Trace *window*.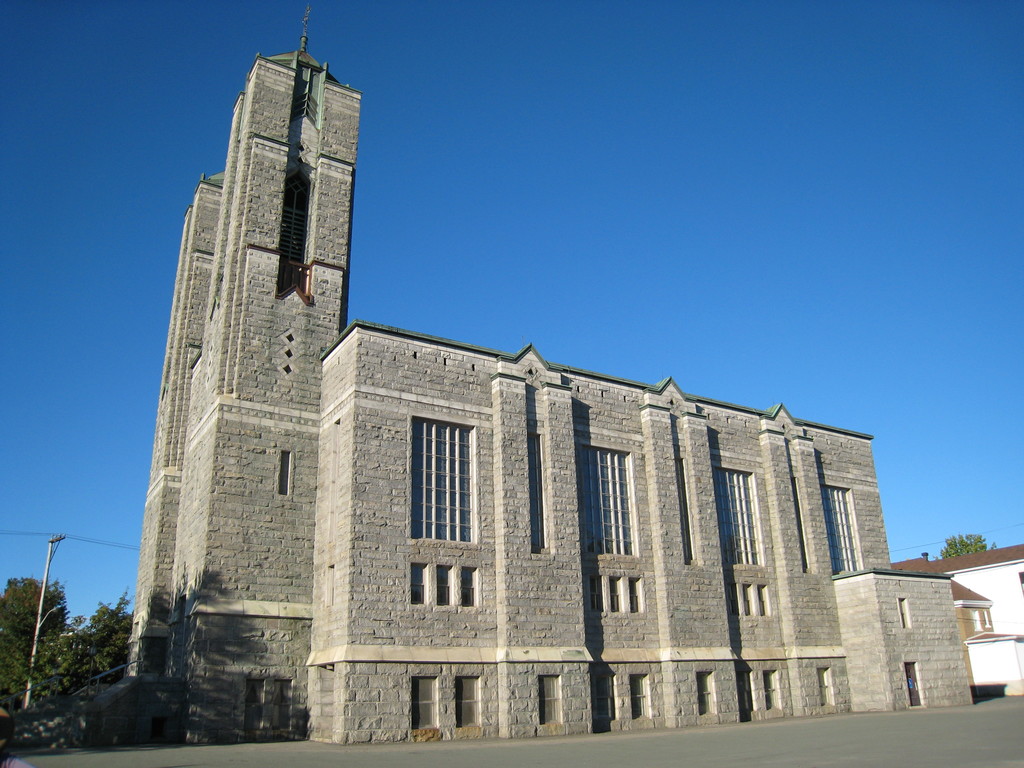
Traced to left=627, top=675, right=654, bottom=717.
